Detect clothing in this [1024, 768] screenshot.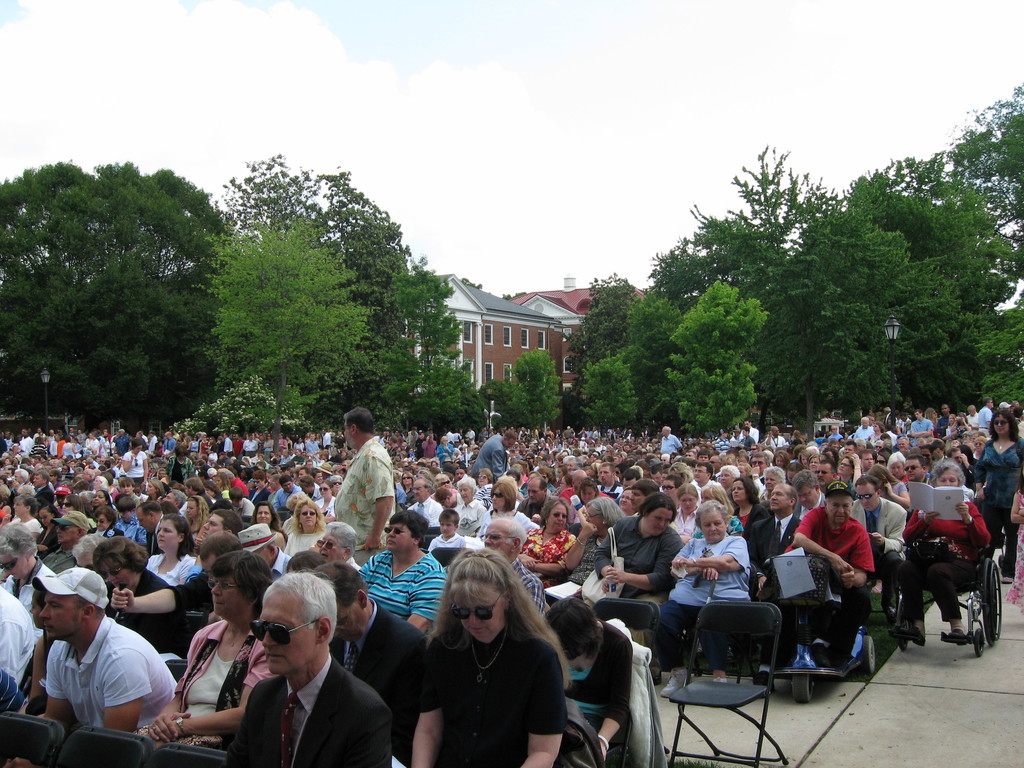
Detection: left=591, top=430, right=598, bottom=440.
